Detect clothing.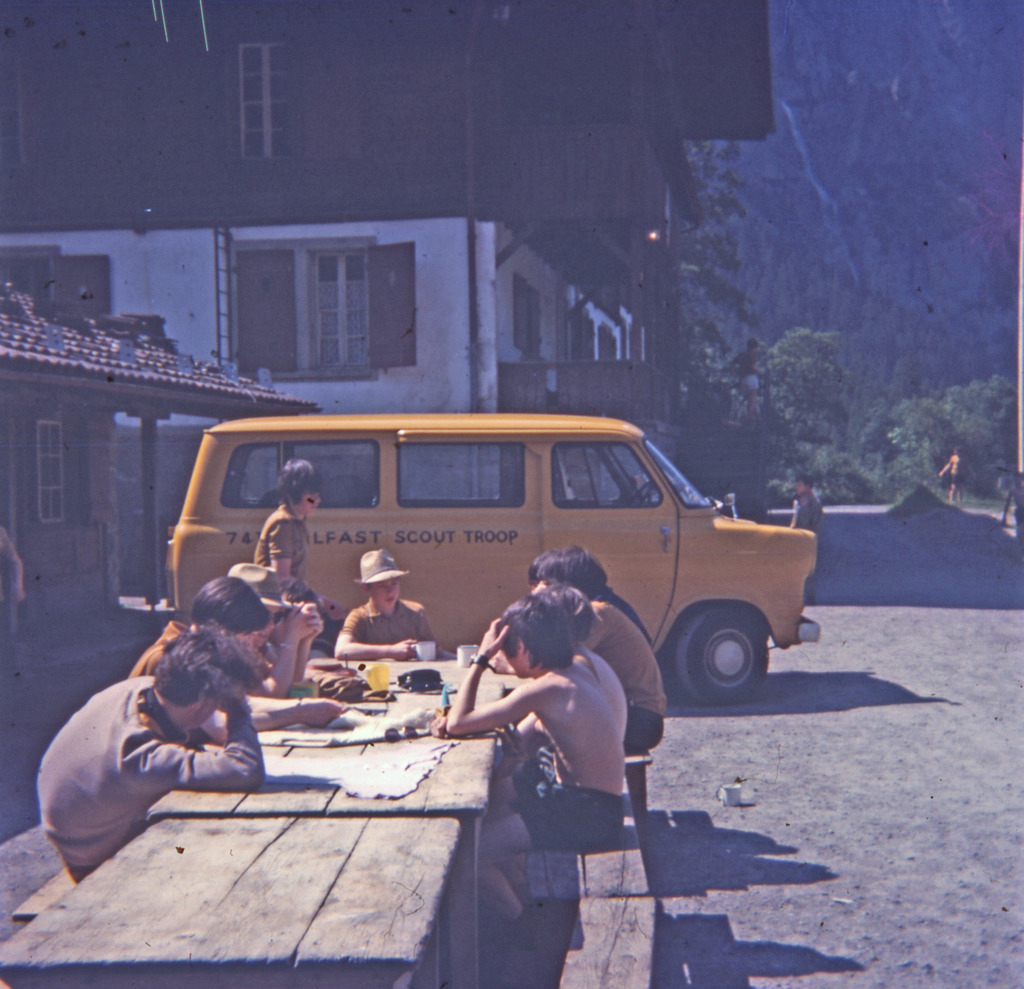
Detected at locate(587, 601, 667, 753).
